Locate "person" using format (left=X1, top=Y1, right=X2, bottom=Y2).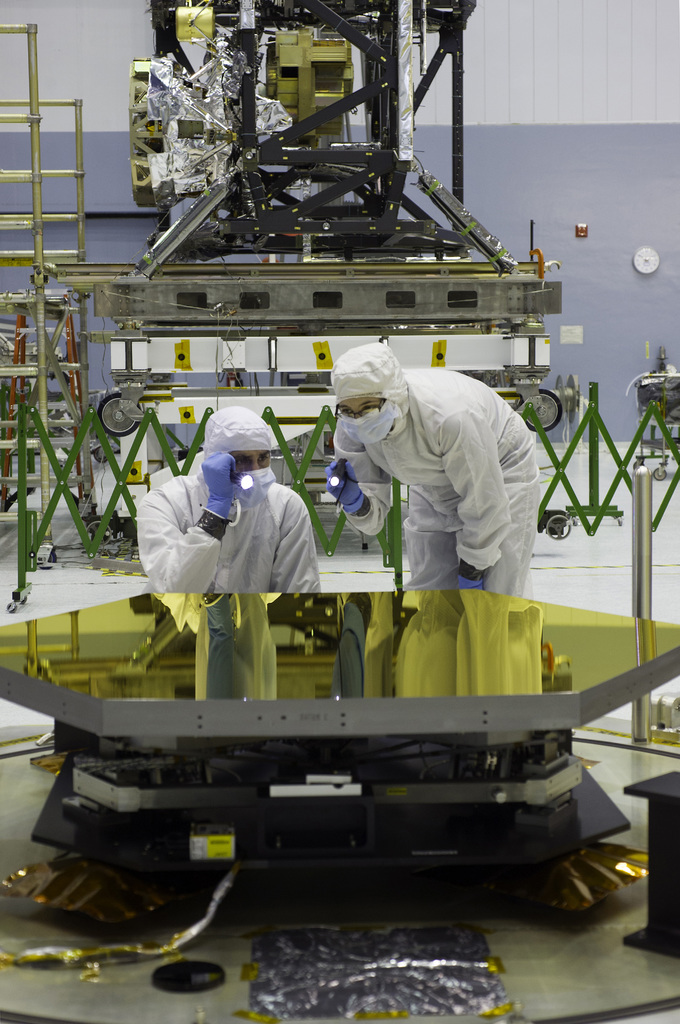
(left=308, top=335, right=554, bottom=629).
